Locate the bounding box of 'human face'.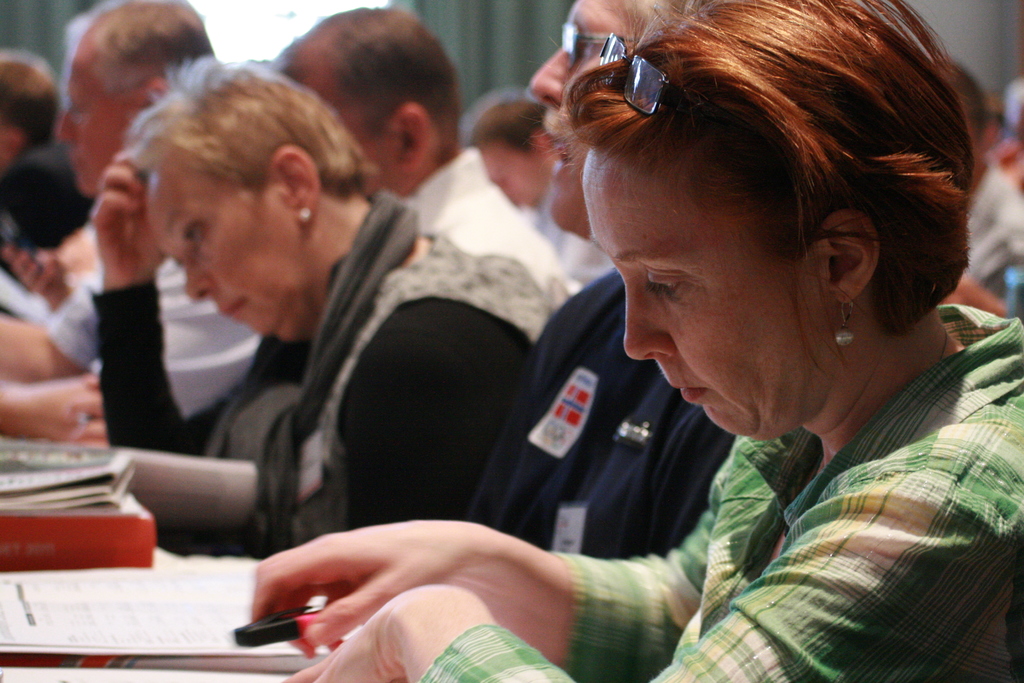
Bounding box: 580/172/835/439.
